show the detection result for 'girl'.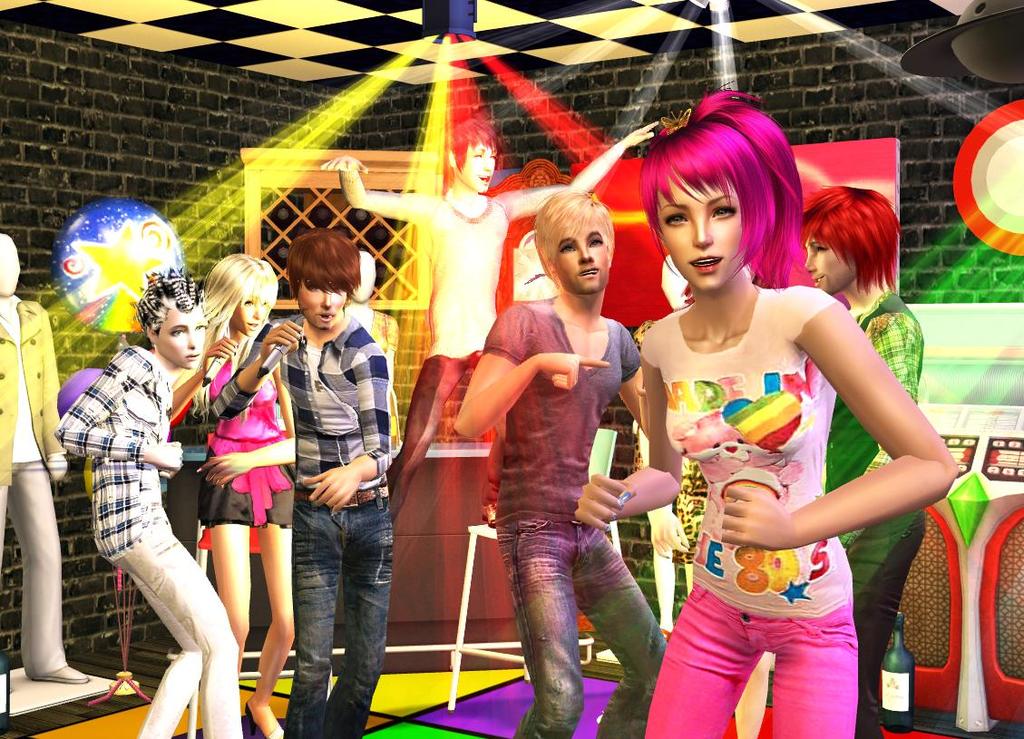
171, 252, 297, 738.
